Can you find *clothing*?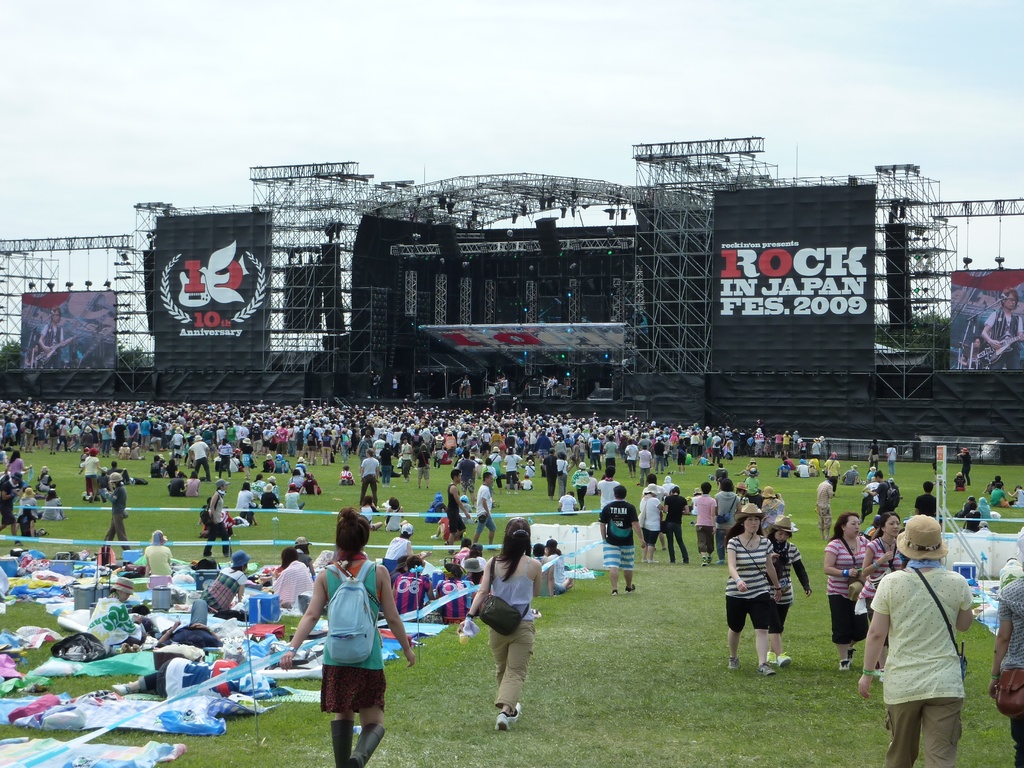
Yes, bounding box: region(916, 490, 940, 513).
